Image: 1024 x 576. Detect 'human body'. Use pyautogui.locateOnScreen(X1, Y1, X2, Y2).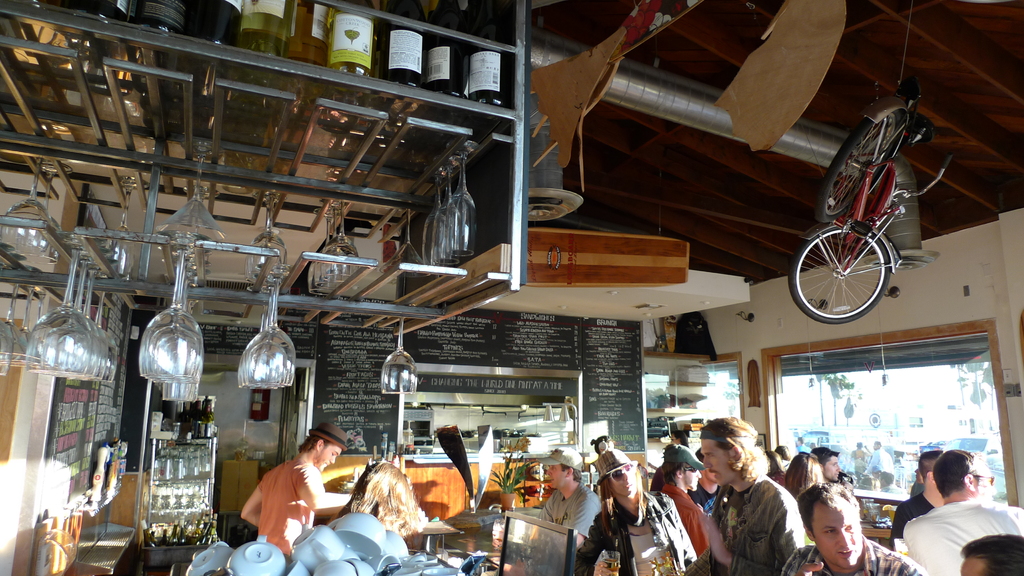
pyautogui.locateOnScreen(237, 433, 335, 544).
